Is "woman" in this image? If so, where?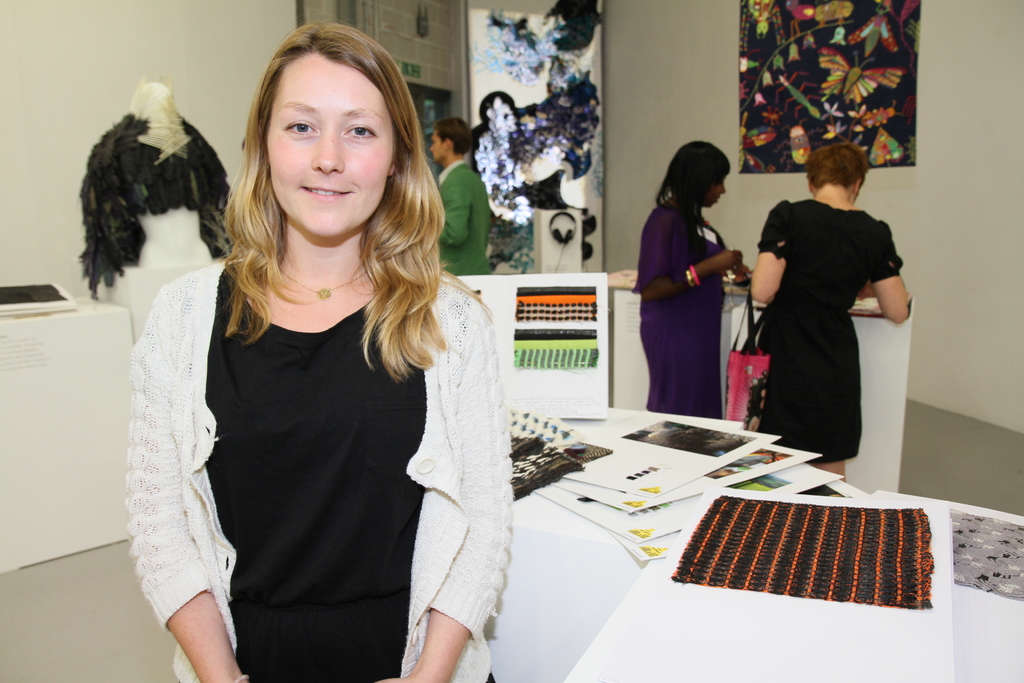
Yes, at (left=125, top=22, right=516, bottom=682).
